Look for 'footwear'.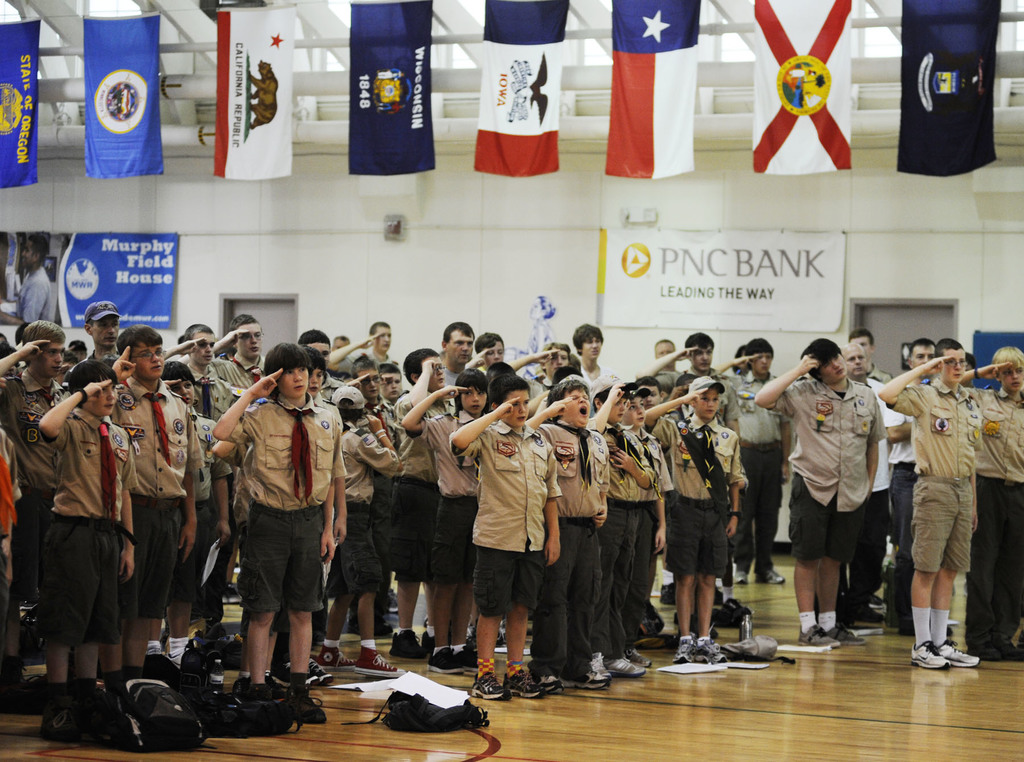
Found: [755, 568, 784, 583].
